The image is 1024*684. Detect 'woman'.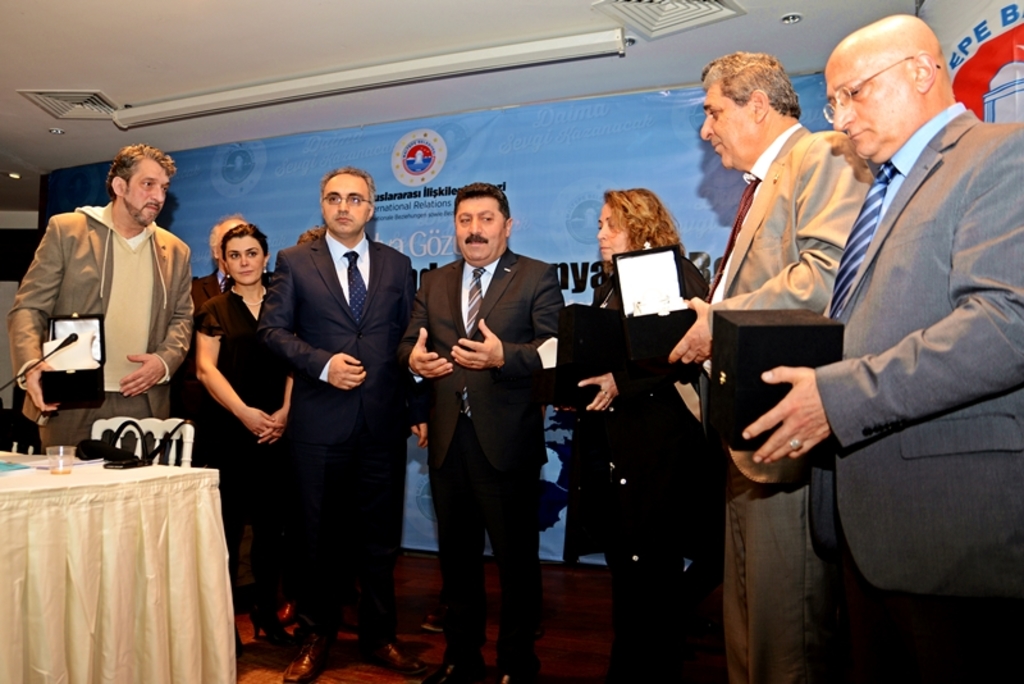
Detection: Rect(550, 179, 730, 683).
